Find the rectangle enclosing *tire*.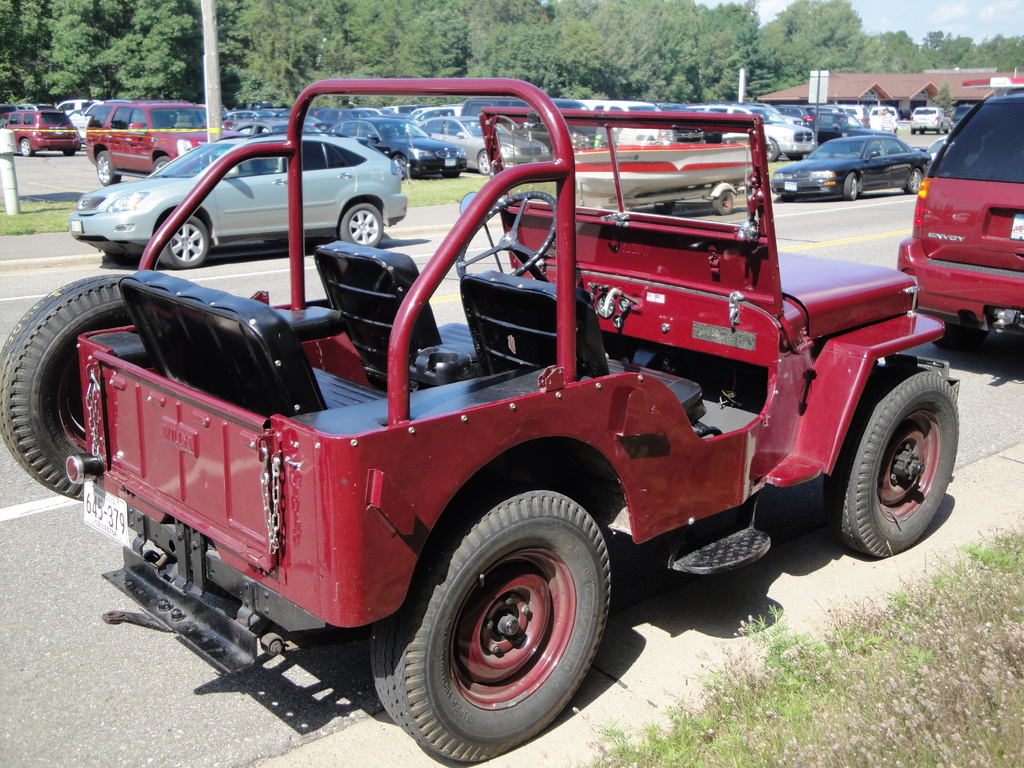
[left=477, top=150, right=488, bottom=173].
